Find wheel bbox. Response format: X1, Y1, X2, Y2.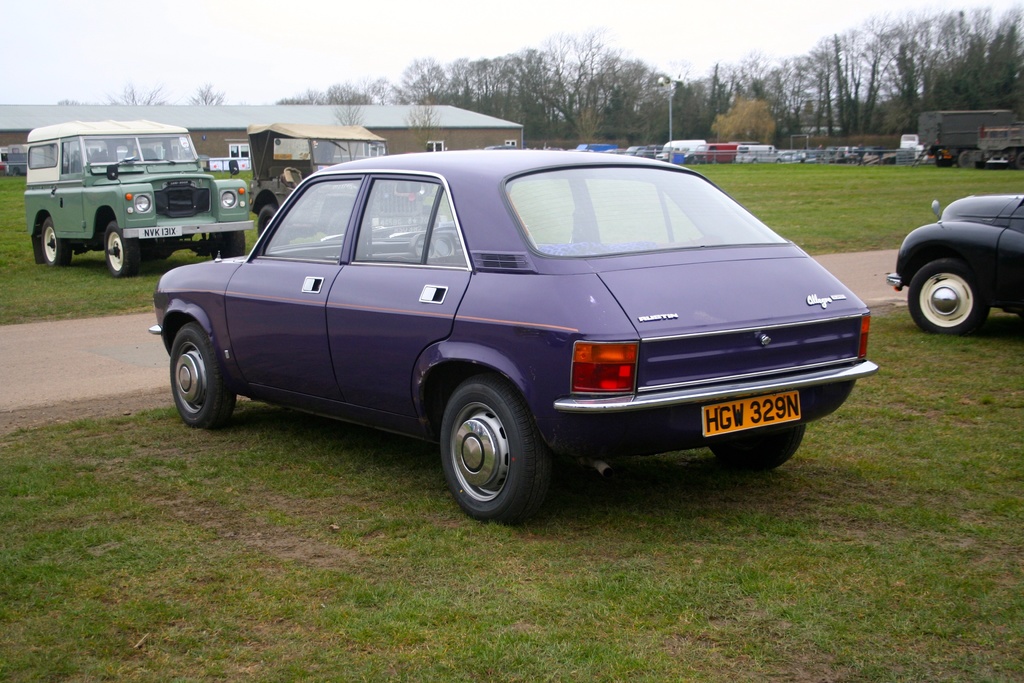
907, 259, 998, 333.
